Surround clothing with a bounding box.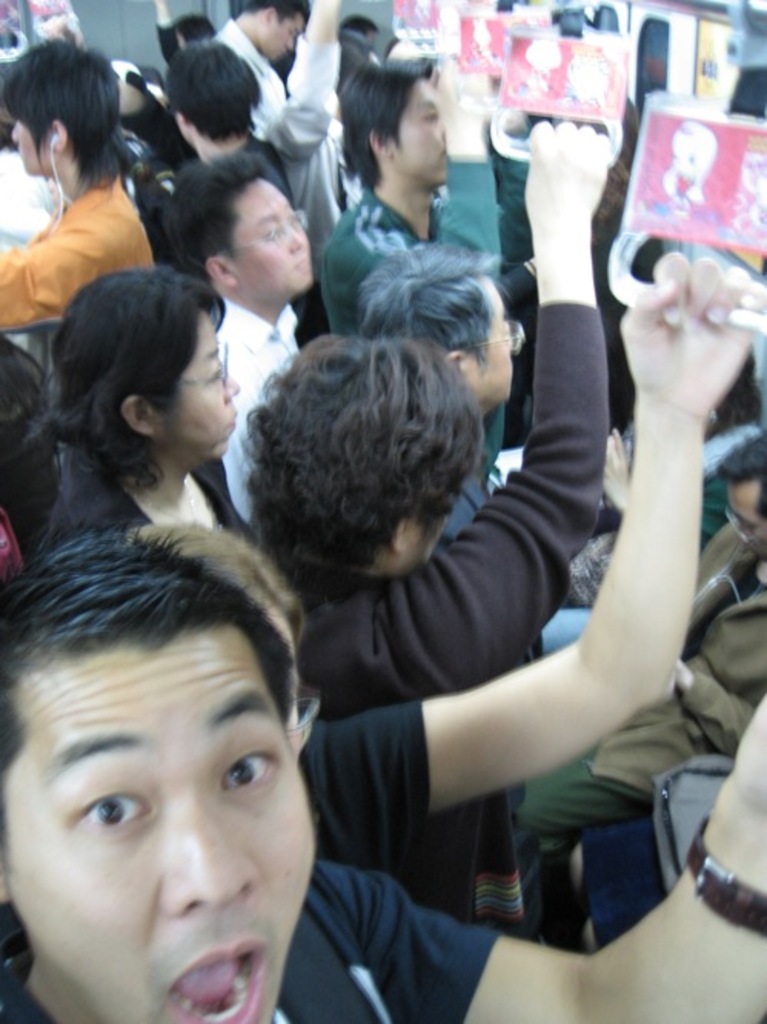
left=294, top=303, right=618, bottom=716.
